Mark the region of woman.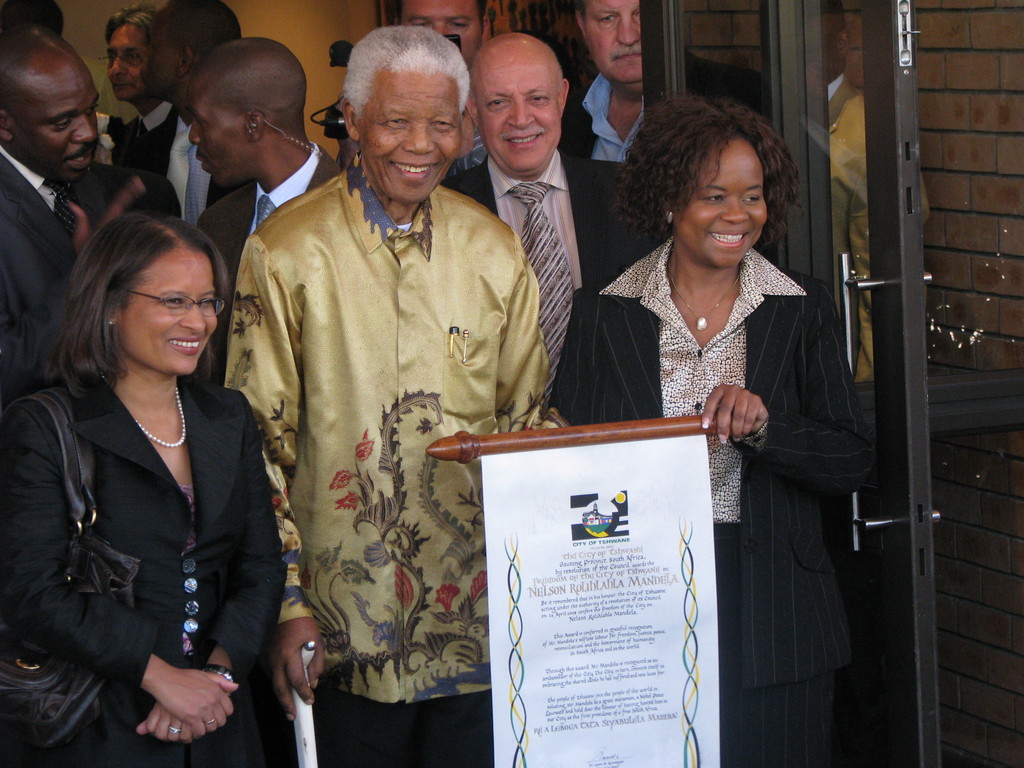
Region: rect(550, 86, 879, 767).
